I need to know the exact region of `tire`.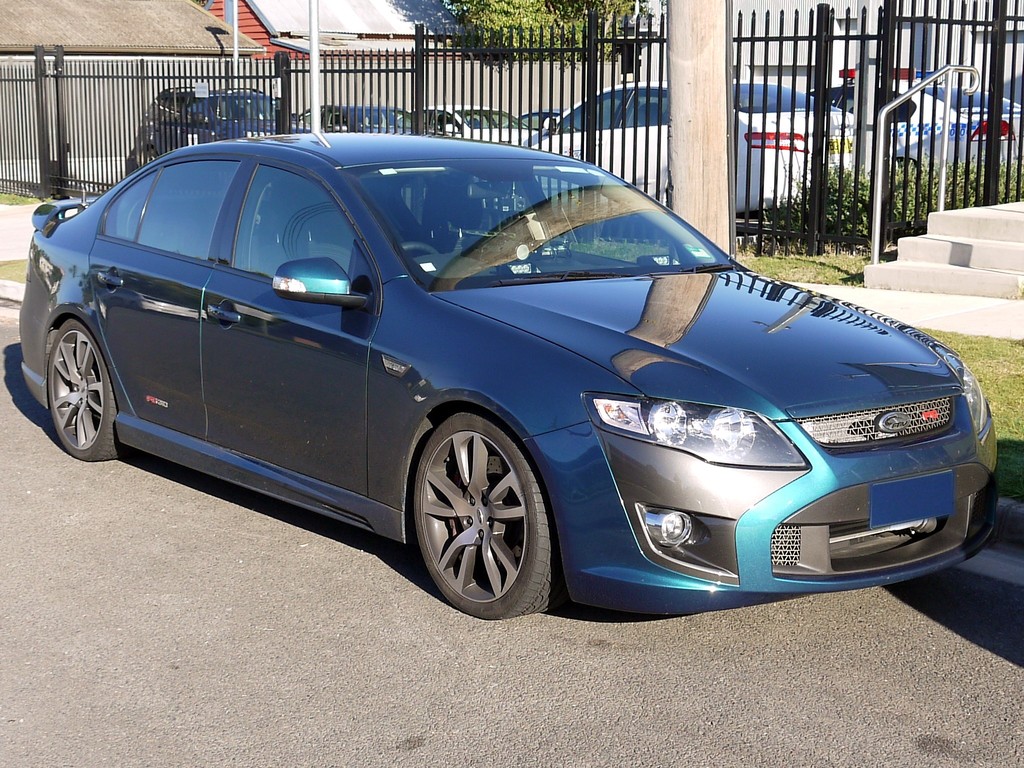
Region: <bbox>406, 408, 561, 623</bbox>.
